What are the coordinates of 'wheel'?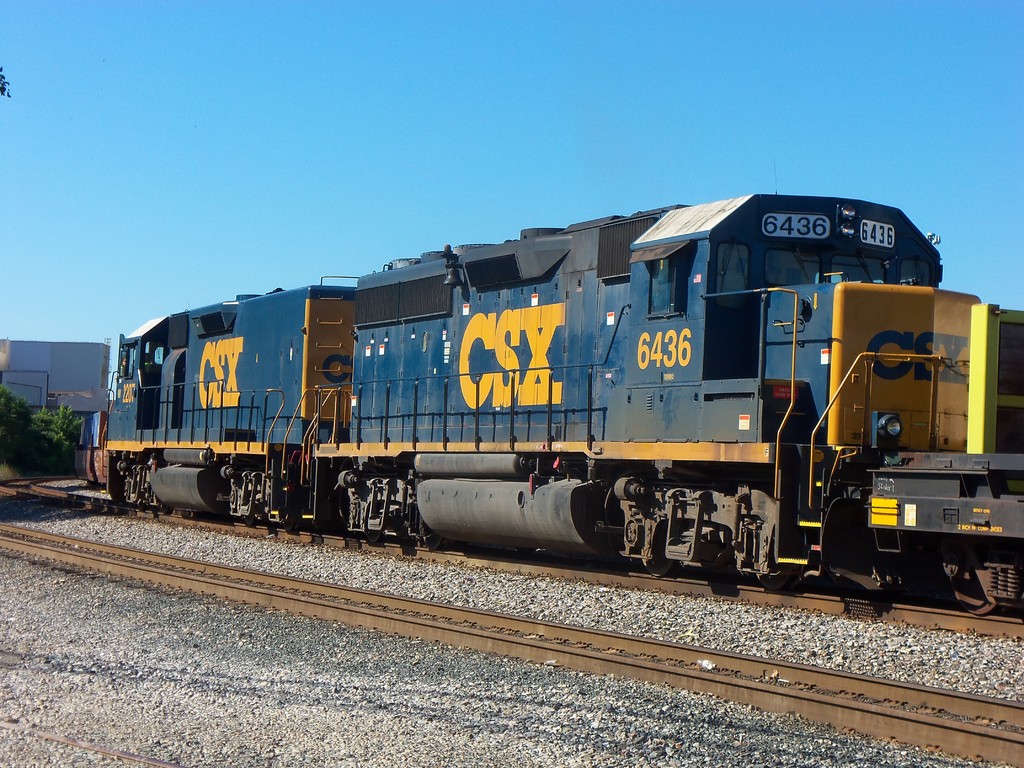
Rect(643, 557, 669, 577).
